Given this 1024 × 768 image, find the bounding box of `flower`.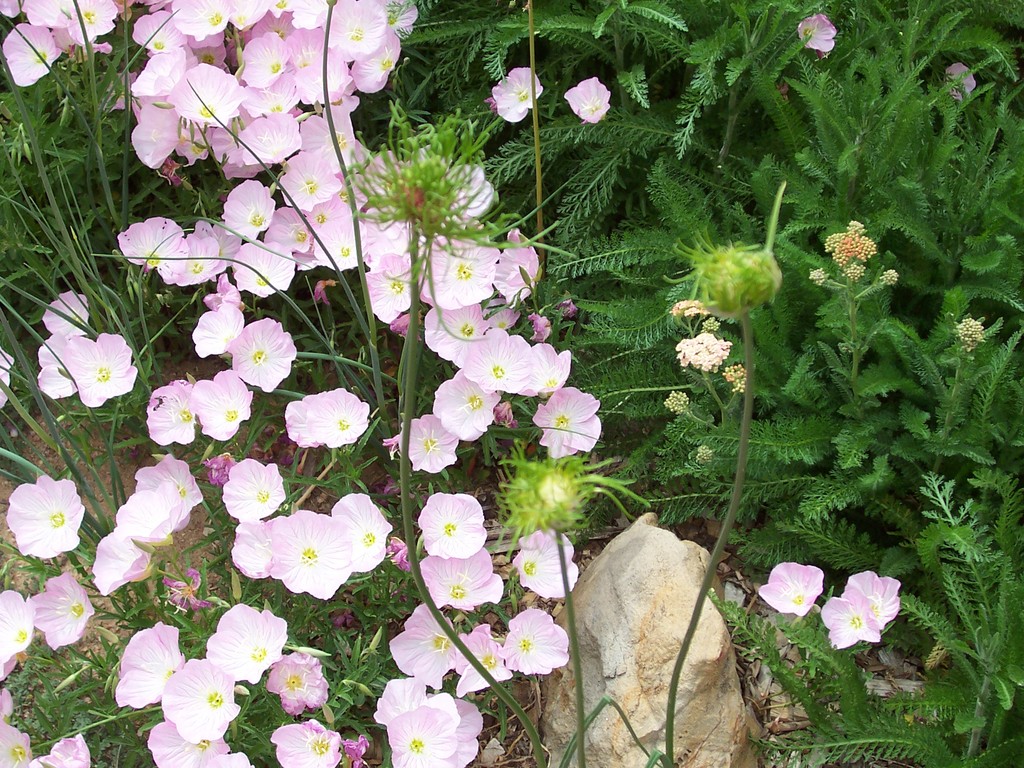
box=[672, 298, 716, 323].
